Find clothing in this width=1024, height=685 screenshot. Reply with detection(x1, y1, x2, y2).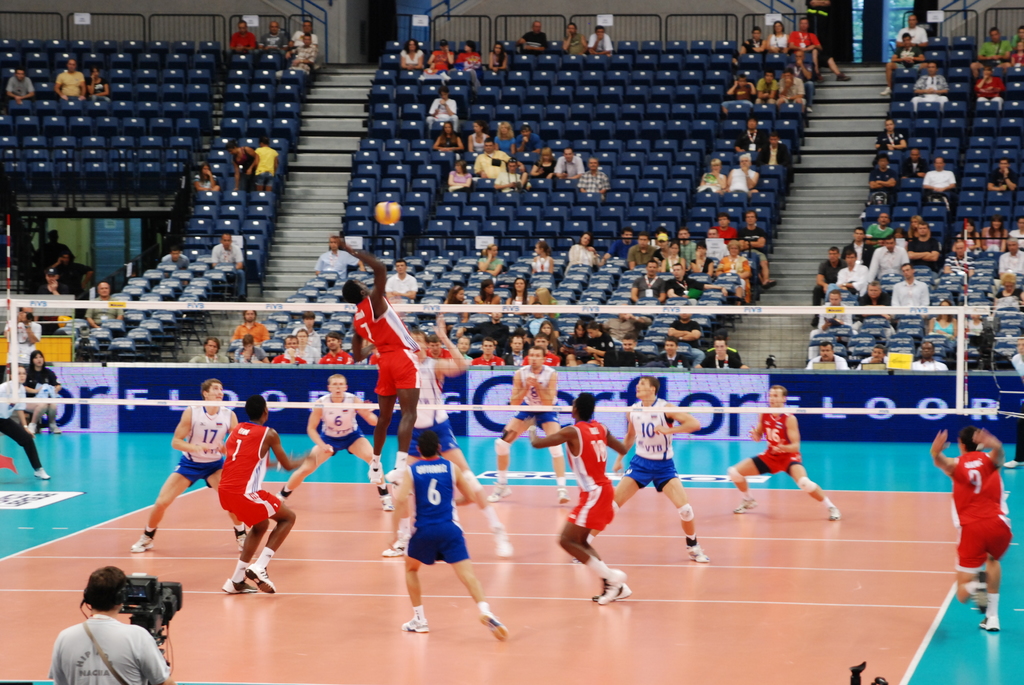
detection(626, 244, 652, 262).
